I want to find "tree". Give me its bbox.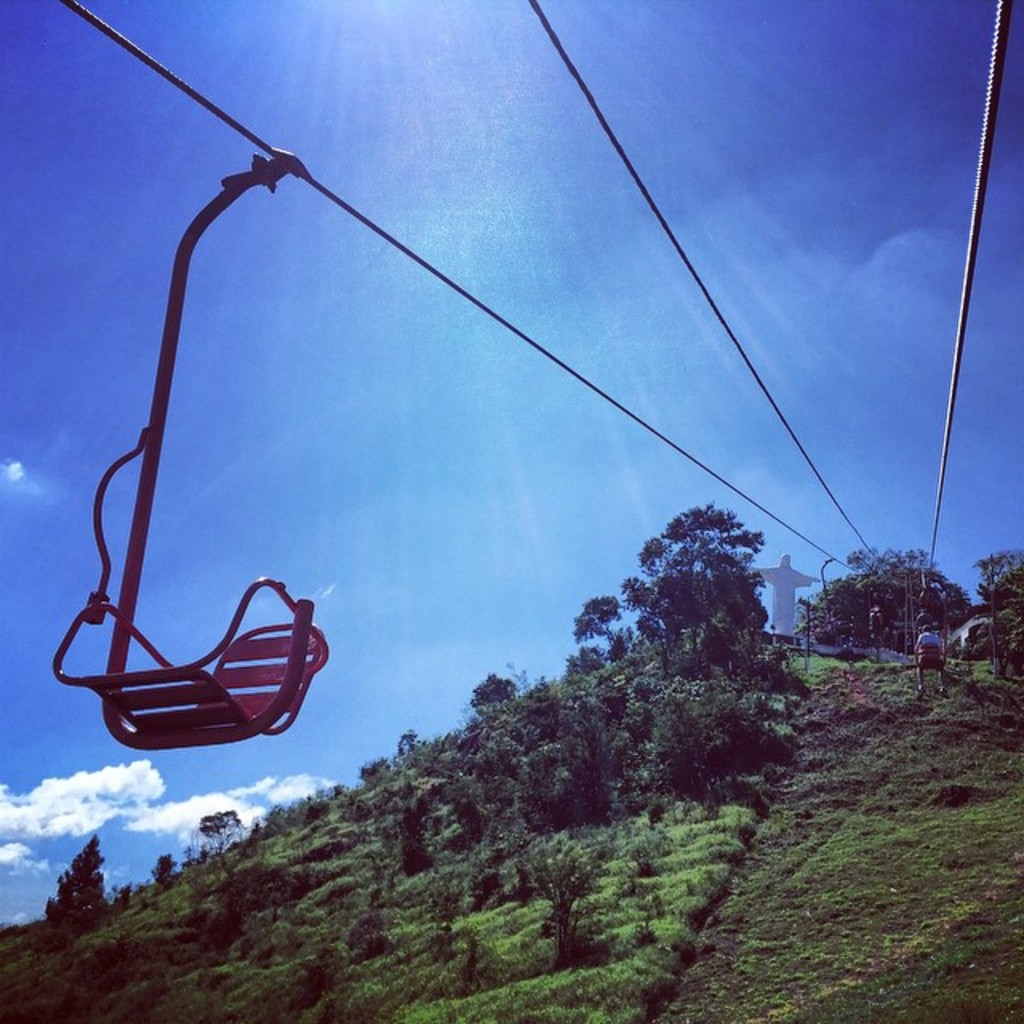
crop(640, 674, 776, 814).
